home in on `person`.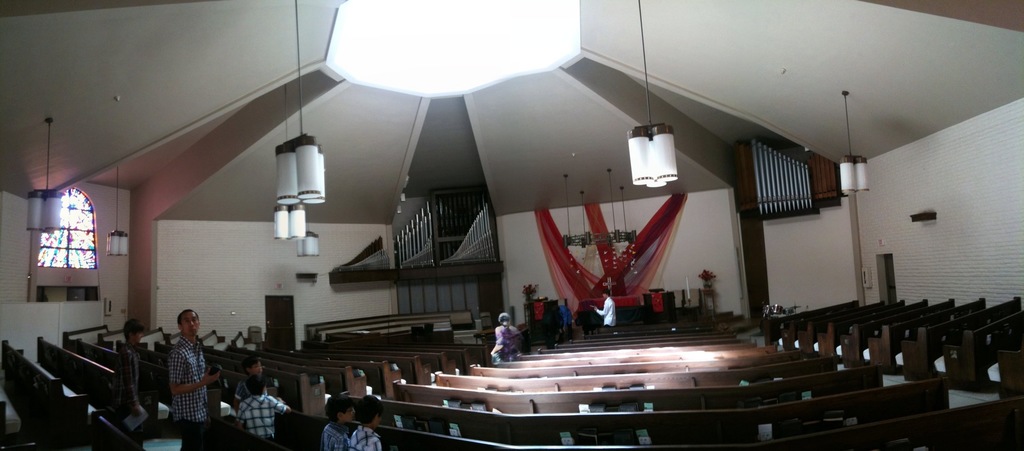
Homed in at (left=348, top=393, right=385, bottom=450).
